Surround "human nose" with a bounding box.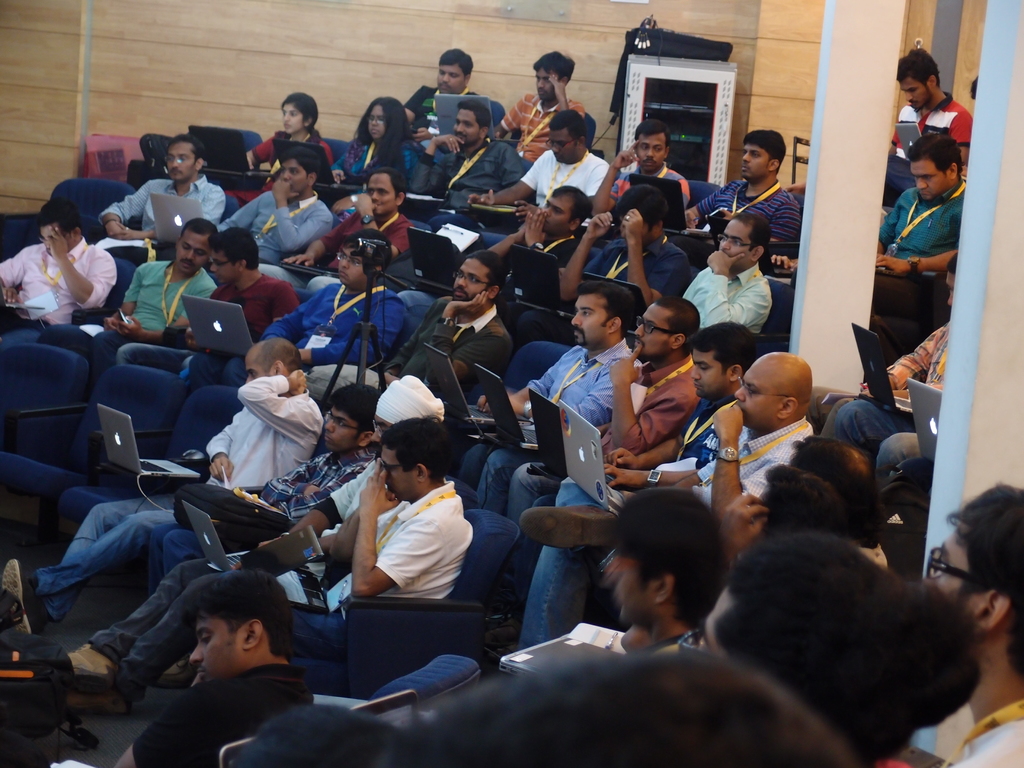
[left=457, top=281, right=465, bottom=289].
